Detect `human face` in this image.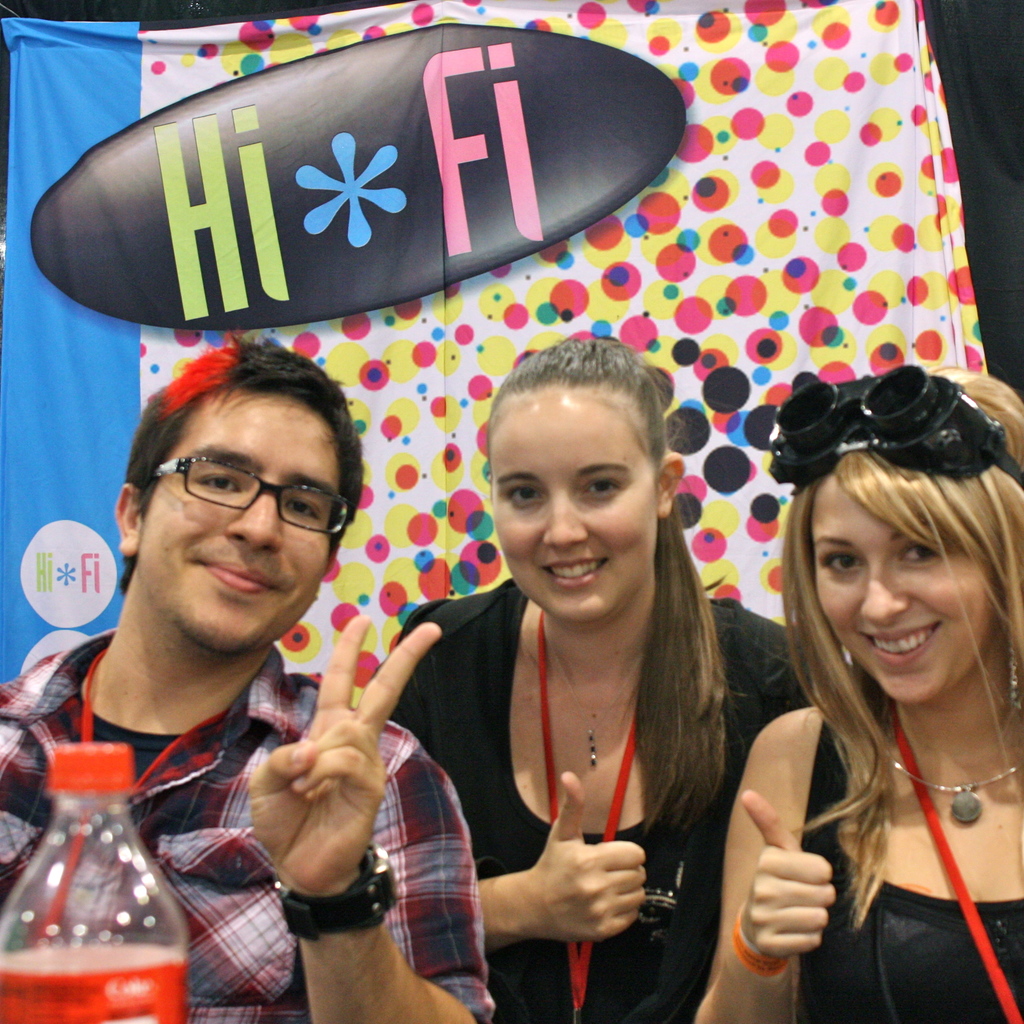
Detection: <box>488,396,656,617</box>.
